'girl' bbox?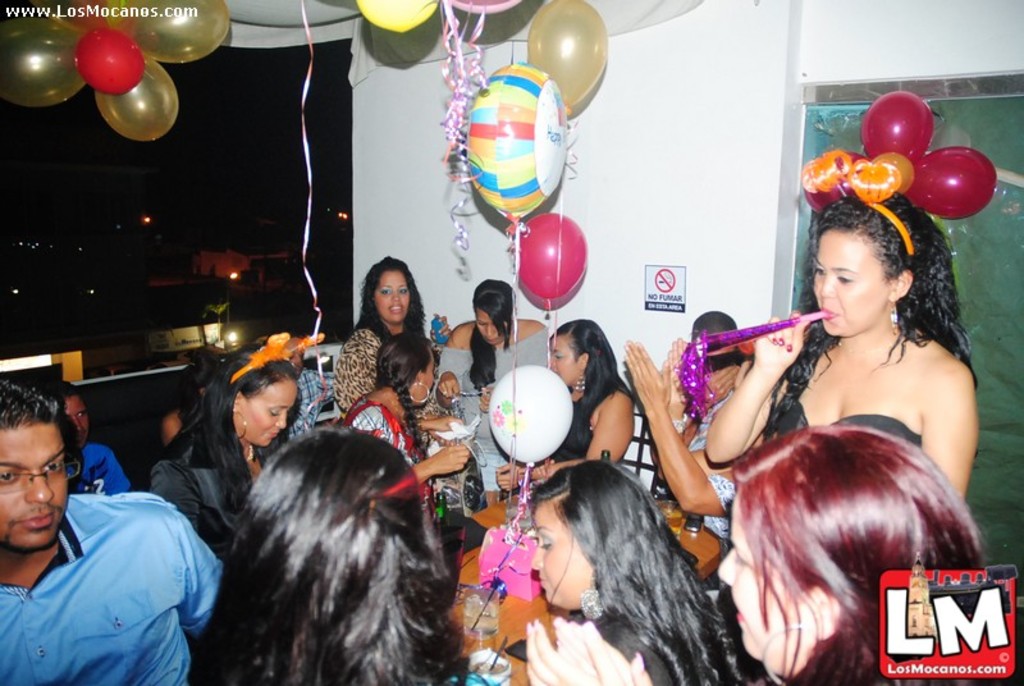
x1=707, y1=192, x2=980, y2=493
